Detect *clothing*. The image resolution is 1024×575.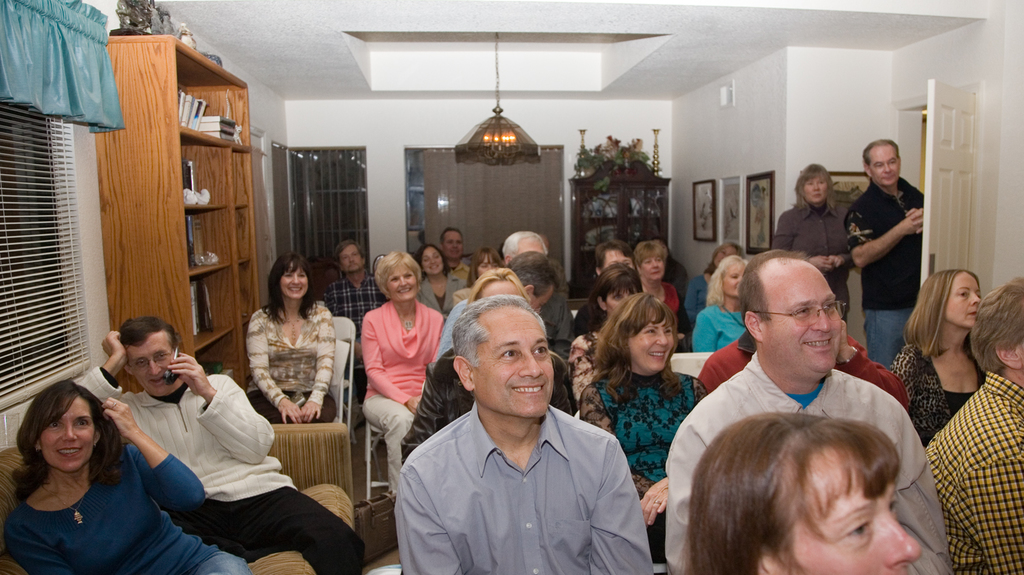
BBox(573, 301, 606, 340).
